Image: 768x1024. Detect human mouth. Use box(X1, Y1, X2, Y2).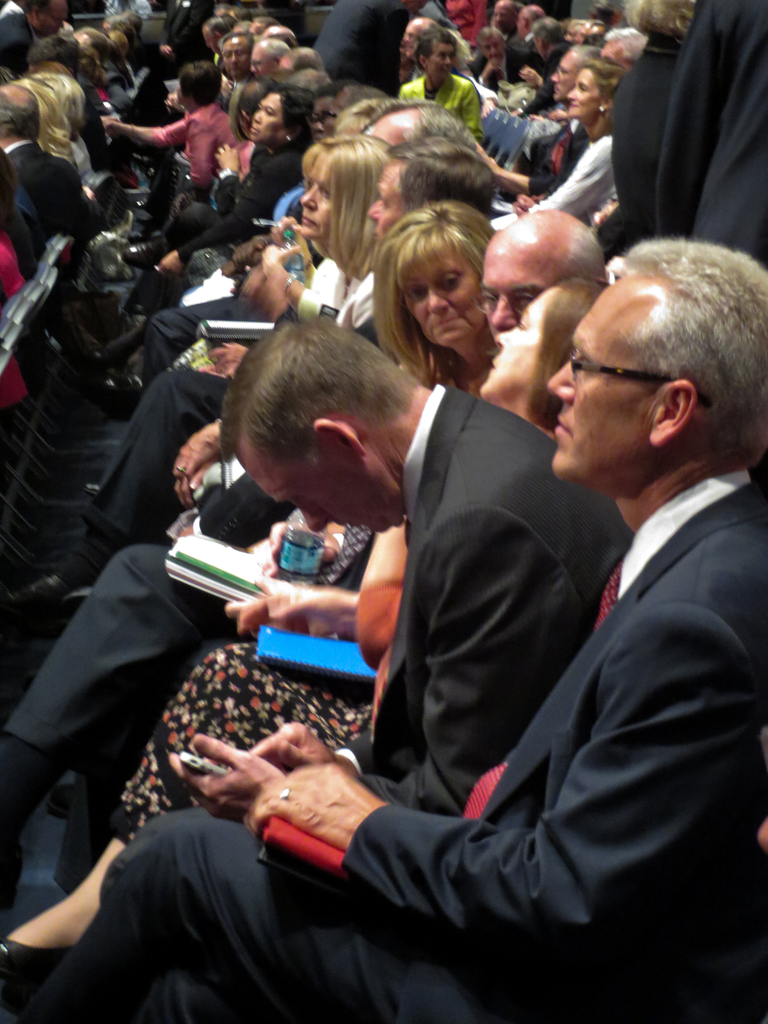
box(570, 102, 580, 111).
